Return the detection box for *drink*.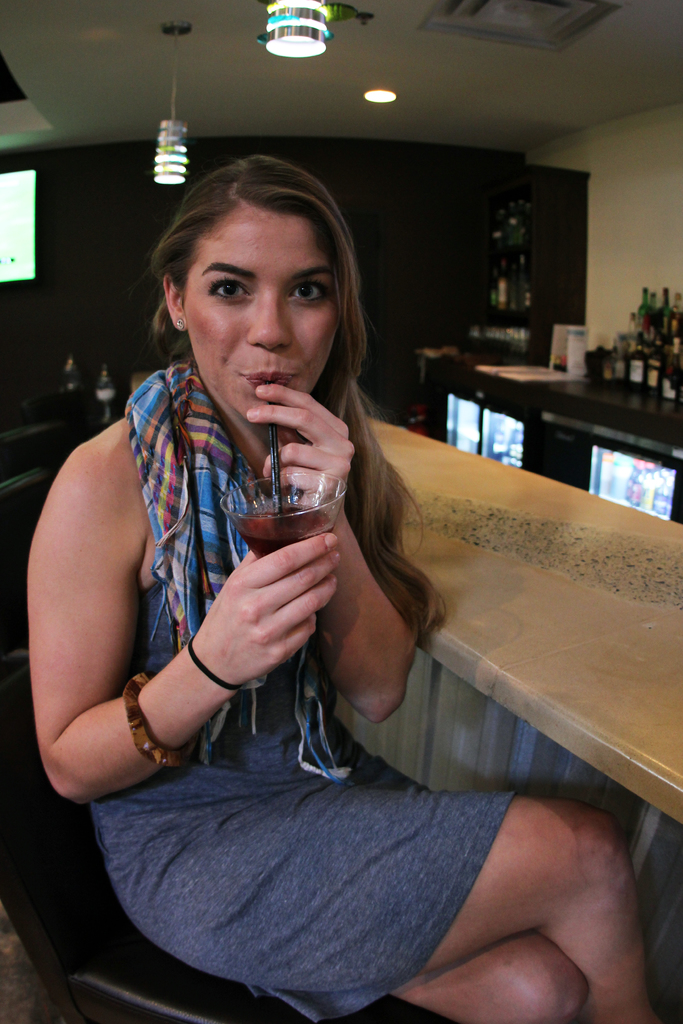
crop(229, 505, 330, 566).
